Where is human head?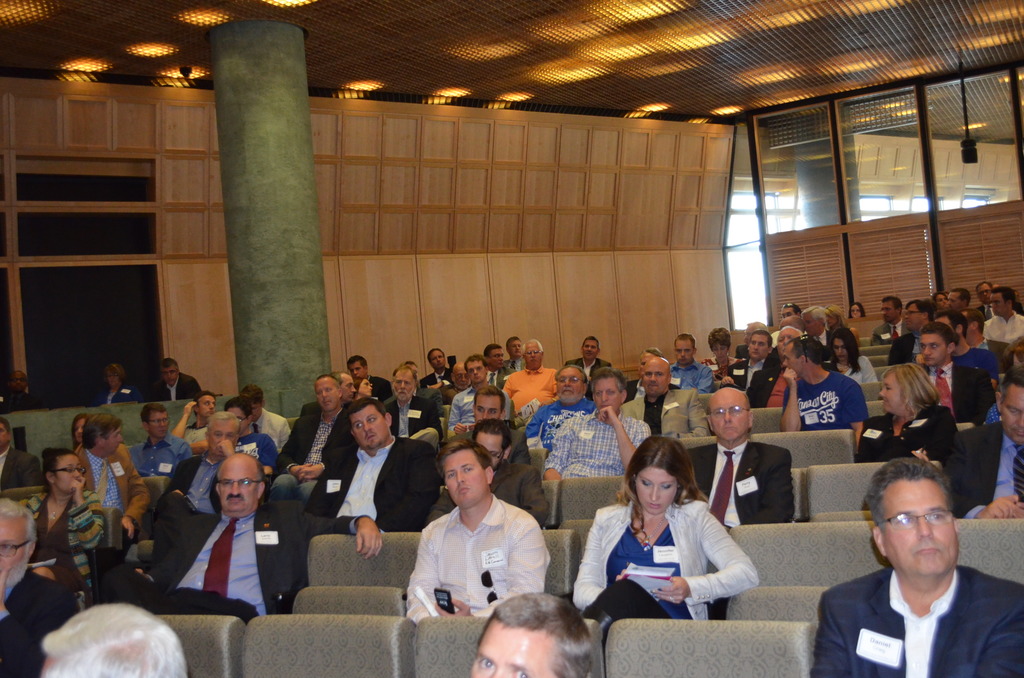
region(191, 390, 218, 412).
